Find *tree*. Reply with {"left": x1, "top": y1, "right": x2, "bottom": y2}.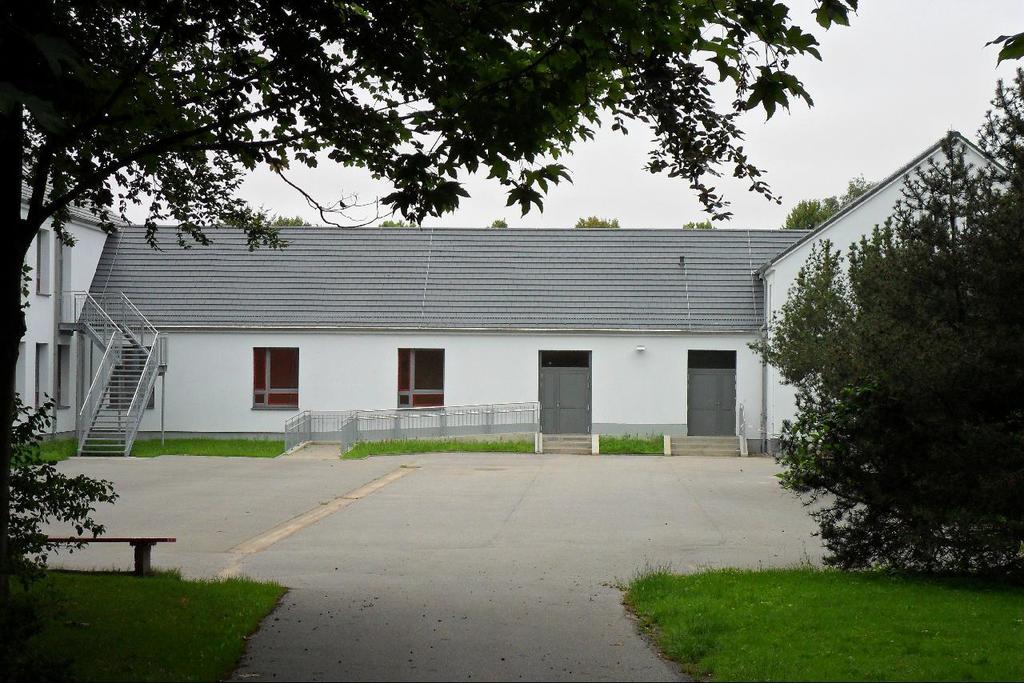
{"left": 271, "top": 209, "right": 310, "bottom": 227}.
